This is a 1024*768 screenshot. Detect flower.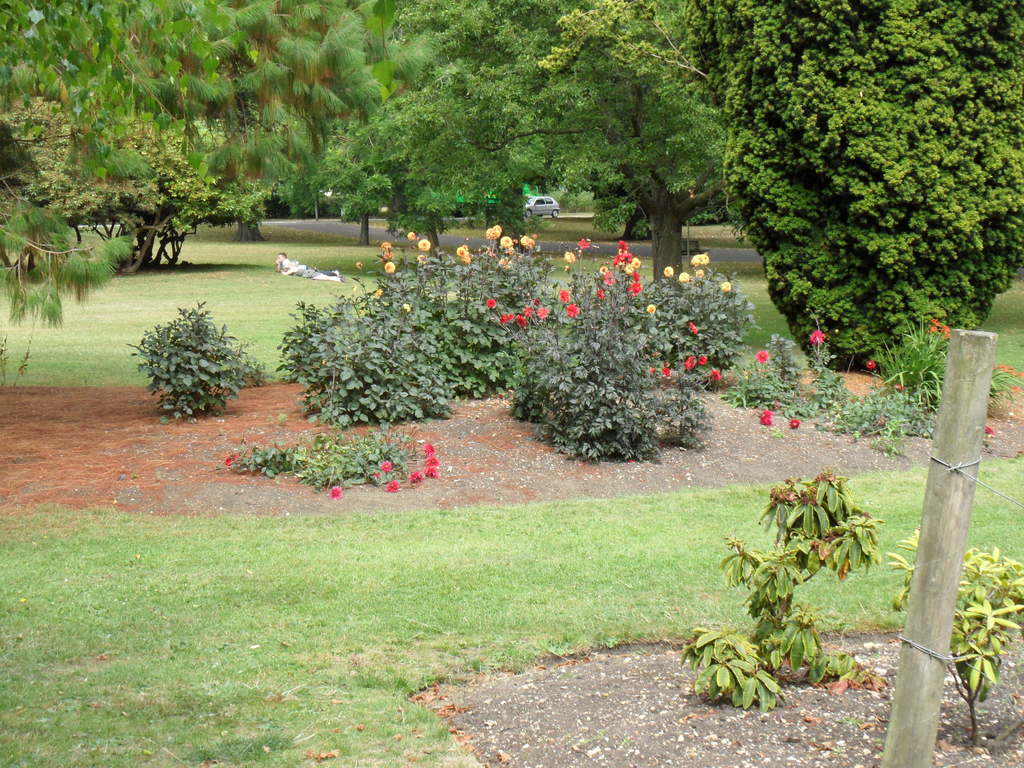
[x1=660, y1=265, x2=676, y2=280].
